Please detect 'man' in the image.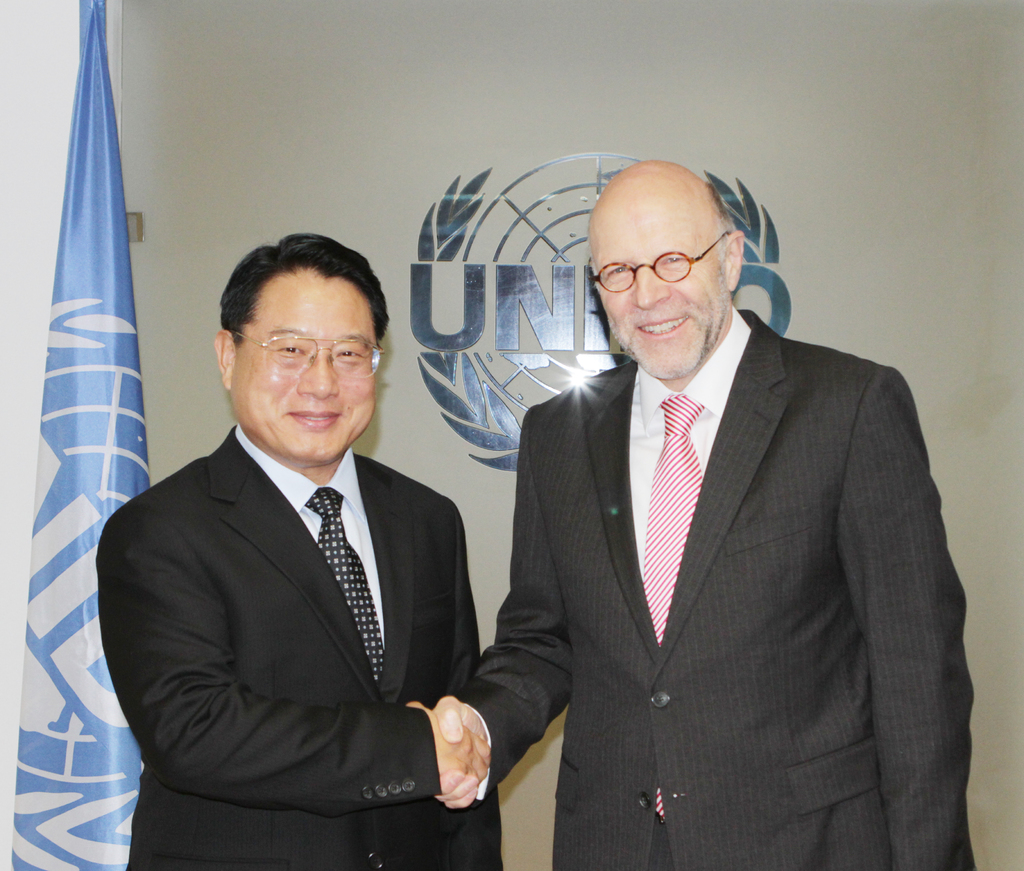
detection(102, 225, 504, 851).
